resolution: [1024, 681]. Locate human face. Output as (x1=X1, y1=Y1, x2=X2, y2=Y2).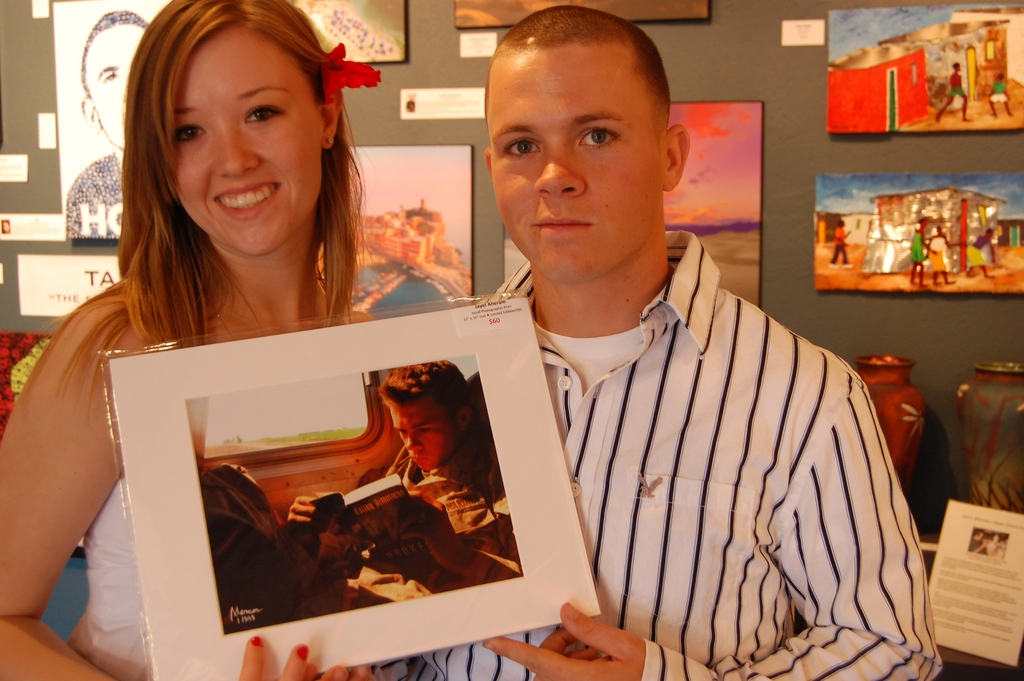
(x1=388, y1=408, x2=458, y2=472).
